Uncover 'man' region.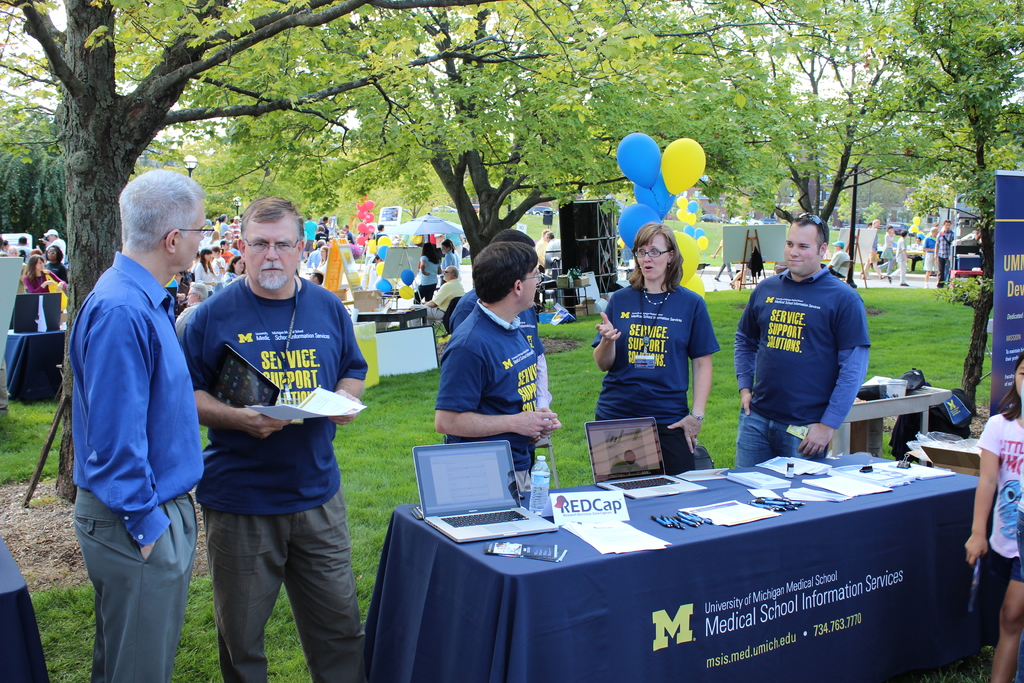
Uncovered: [372,224,390,248].
